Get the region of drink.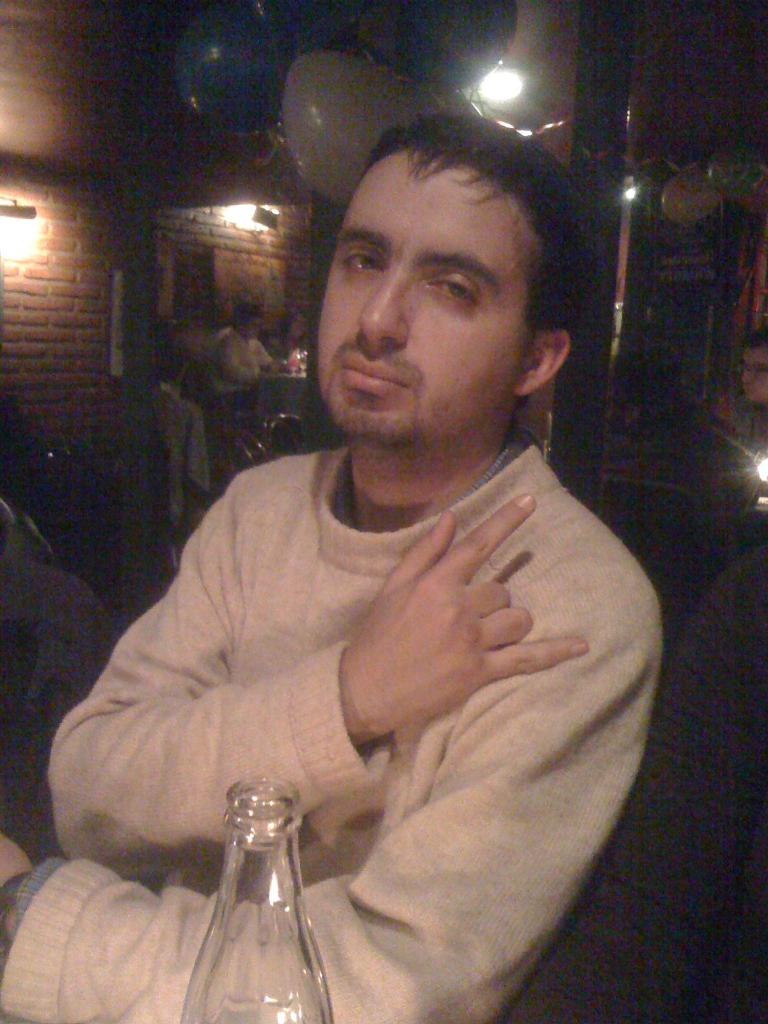
x1=157 y1=737 x2=344 y2=1023.
